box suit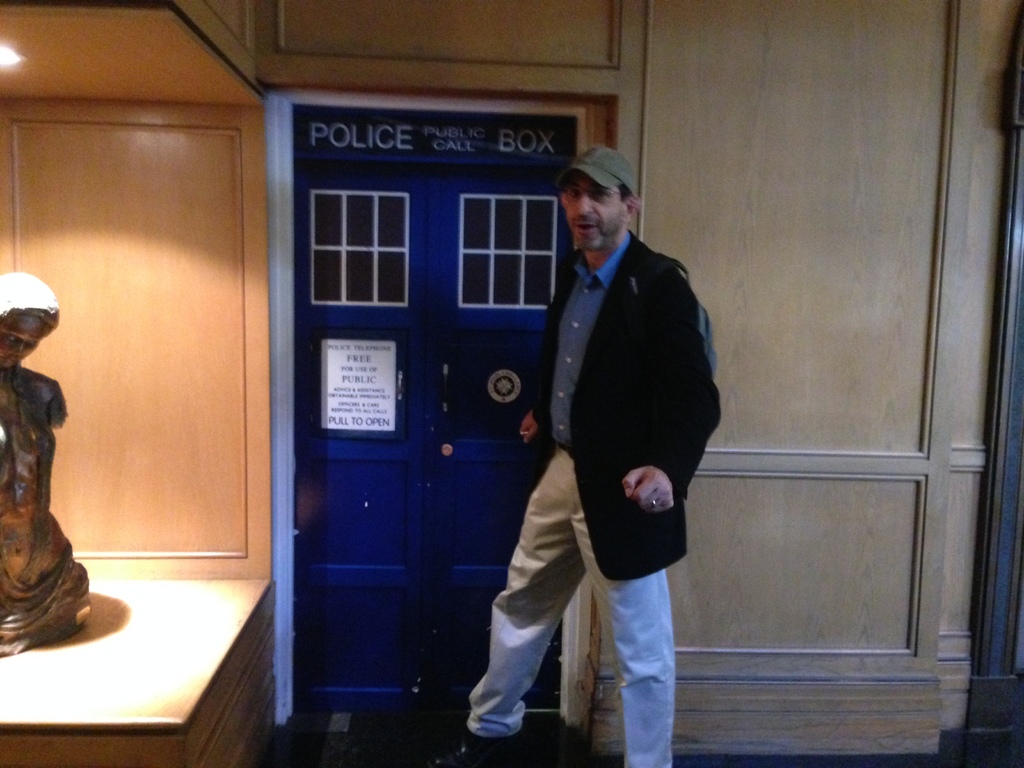
[left=531, top=163, right=713, bottom=623]
